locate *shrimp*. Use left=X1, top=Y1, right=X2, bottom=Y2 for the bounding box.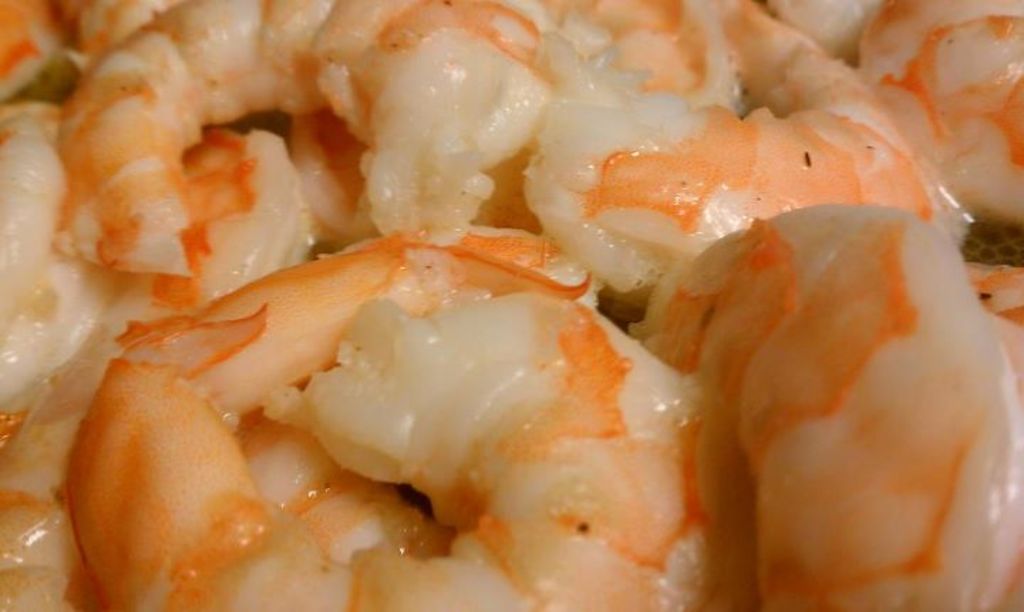
left=633, top=198, right=1023, bottom=611.
